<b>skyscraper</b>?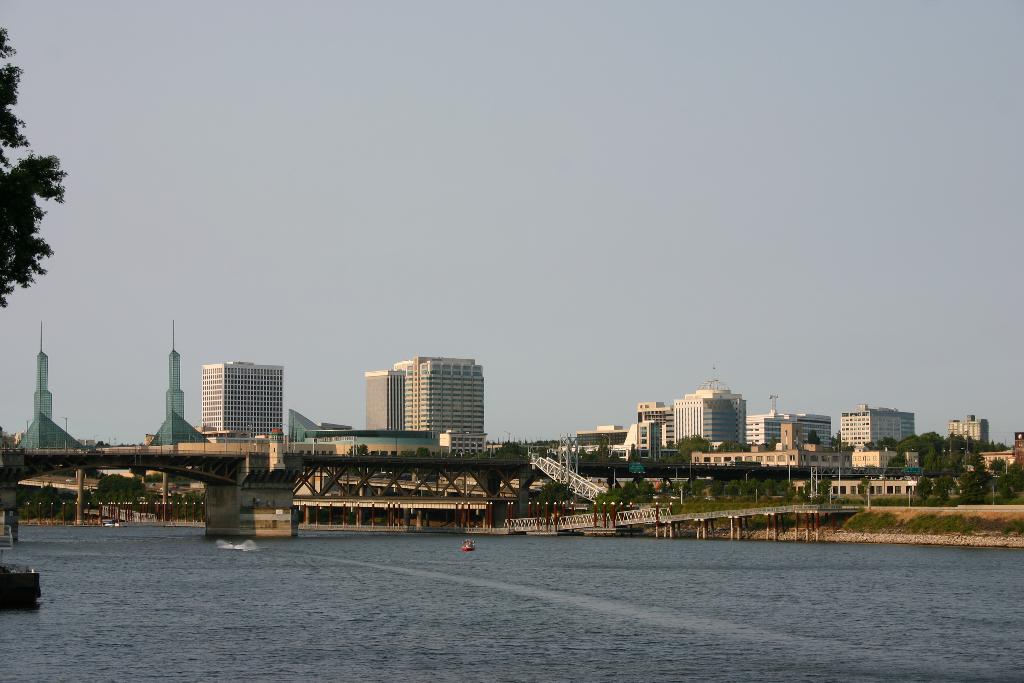
203:360:287:439
